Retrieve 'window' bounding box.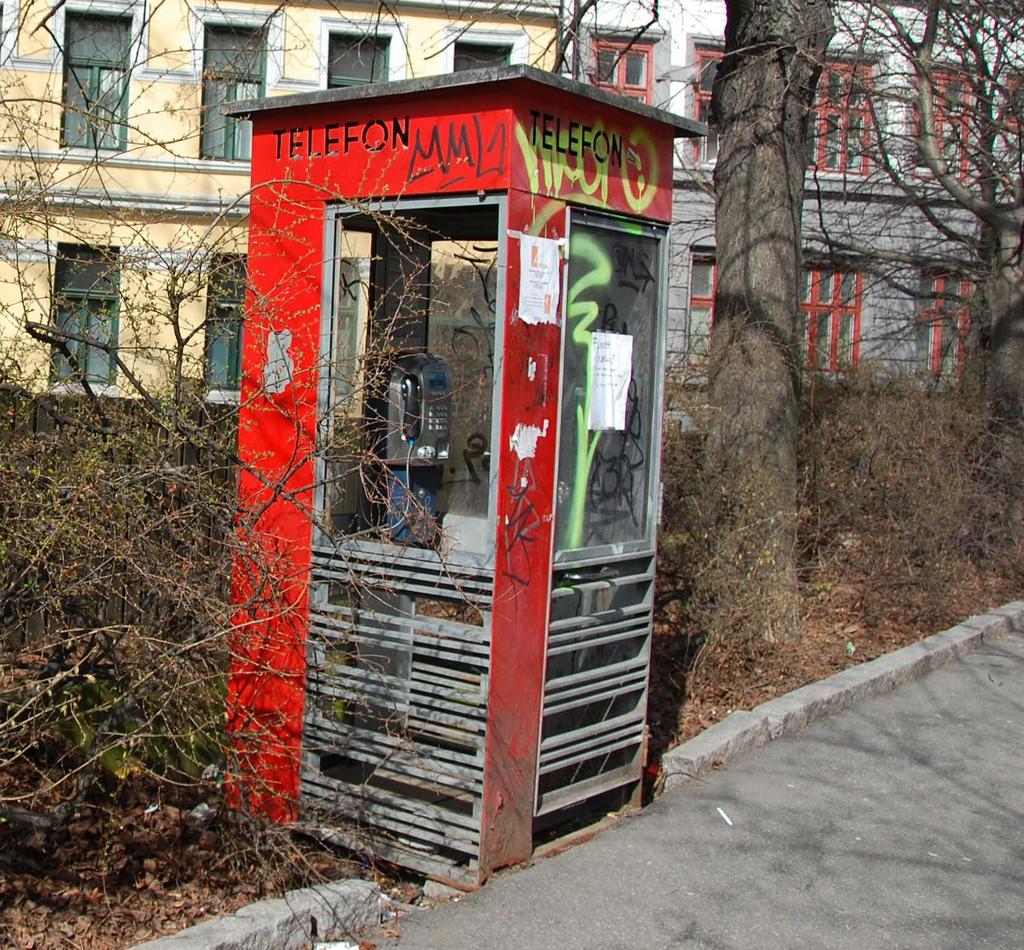
Bounding box: [left=566, top=26, right=680, bottom=130].
